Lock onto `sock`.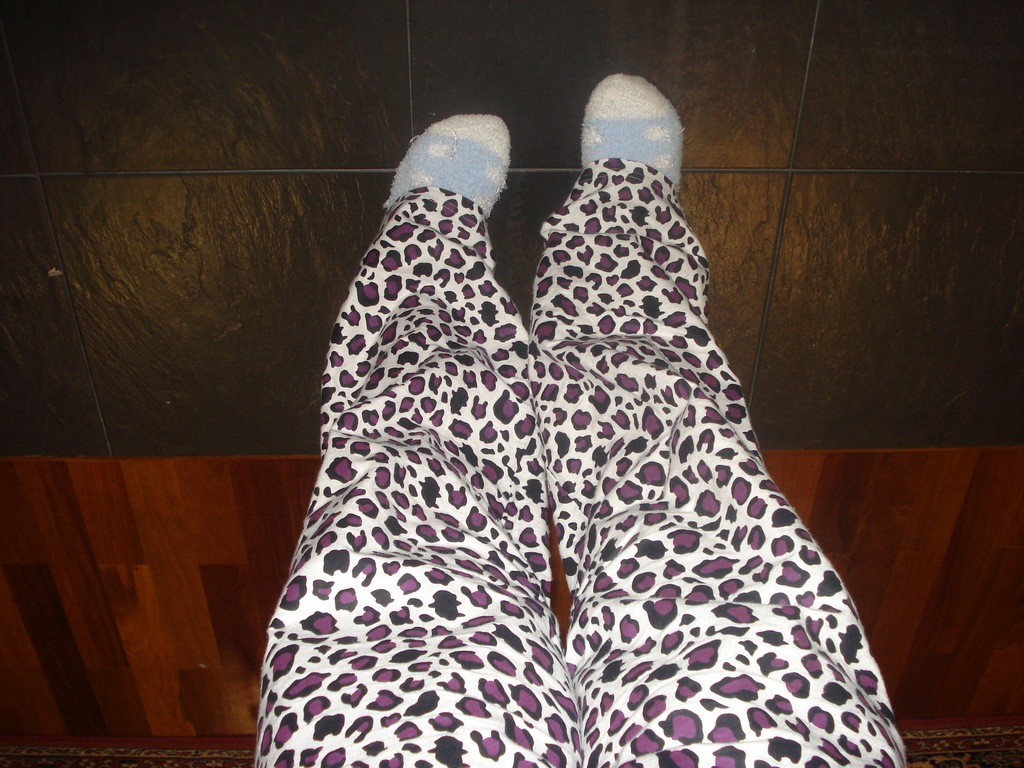
Locked: [left=579, top=73, right=689, bottom=195].
